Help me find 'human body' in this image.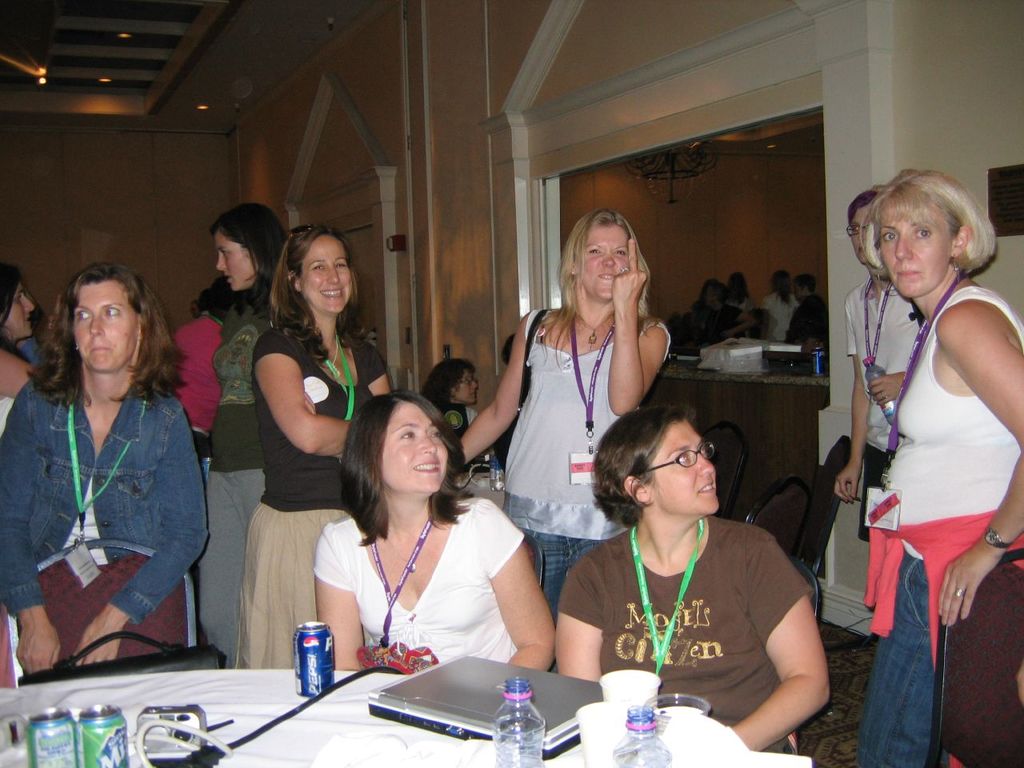
Found it: [x1=670, y1=266, x2=746, y2=366].
